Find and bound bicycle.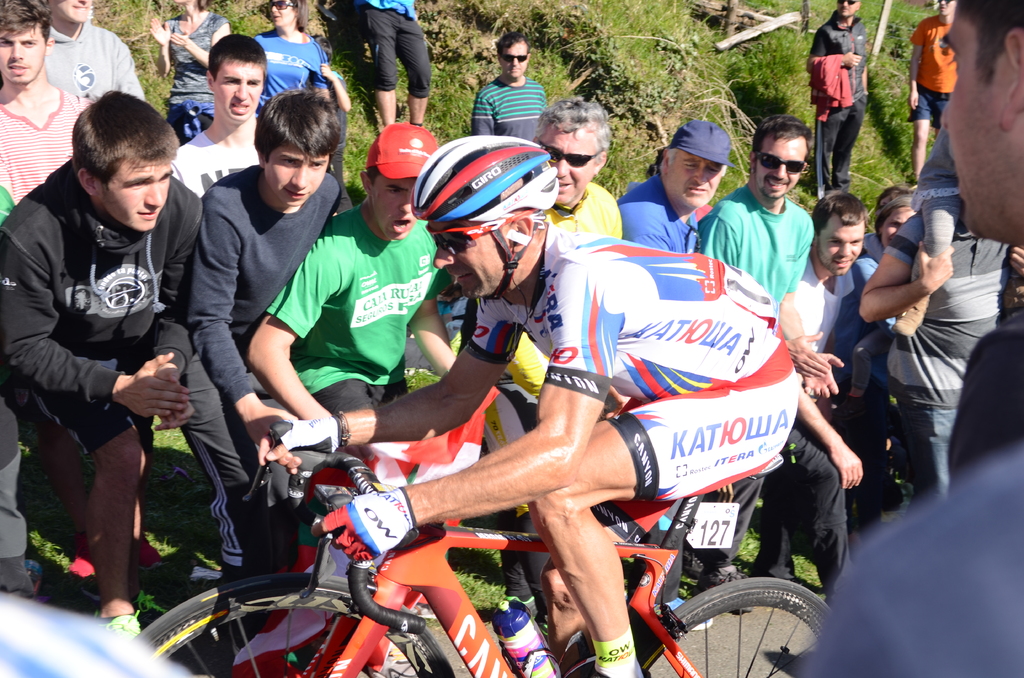
Bound: 124:357:838:675.
